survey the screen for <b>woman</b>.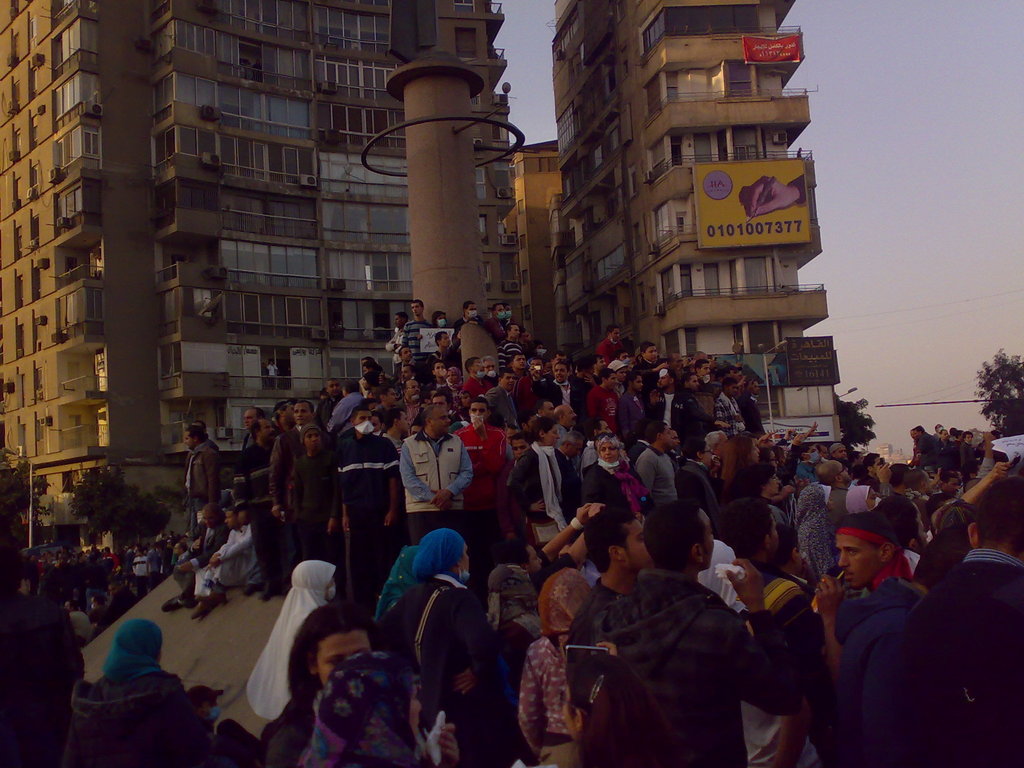
Survey found: BBox(511, 570, 595, 767).
